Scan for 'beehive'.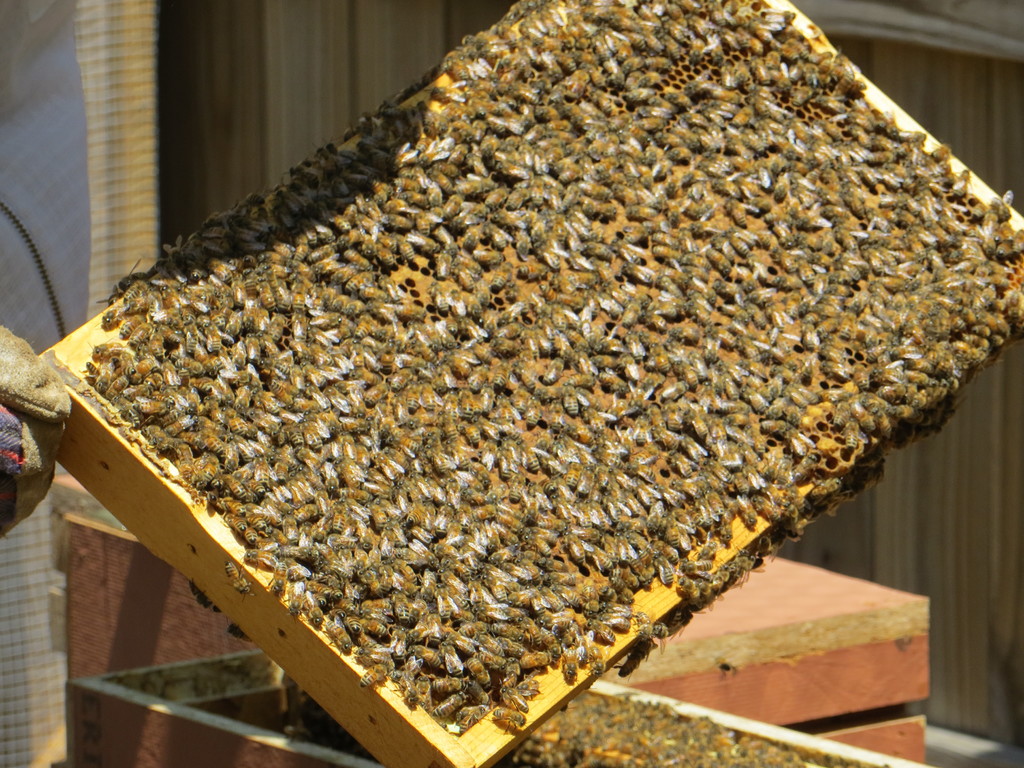
Scan result: box=[39, 0, 1023, 767].
